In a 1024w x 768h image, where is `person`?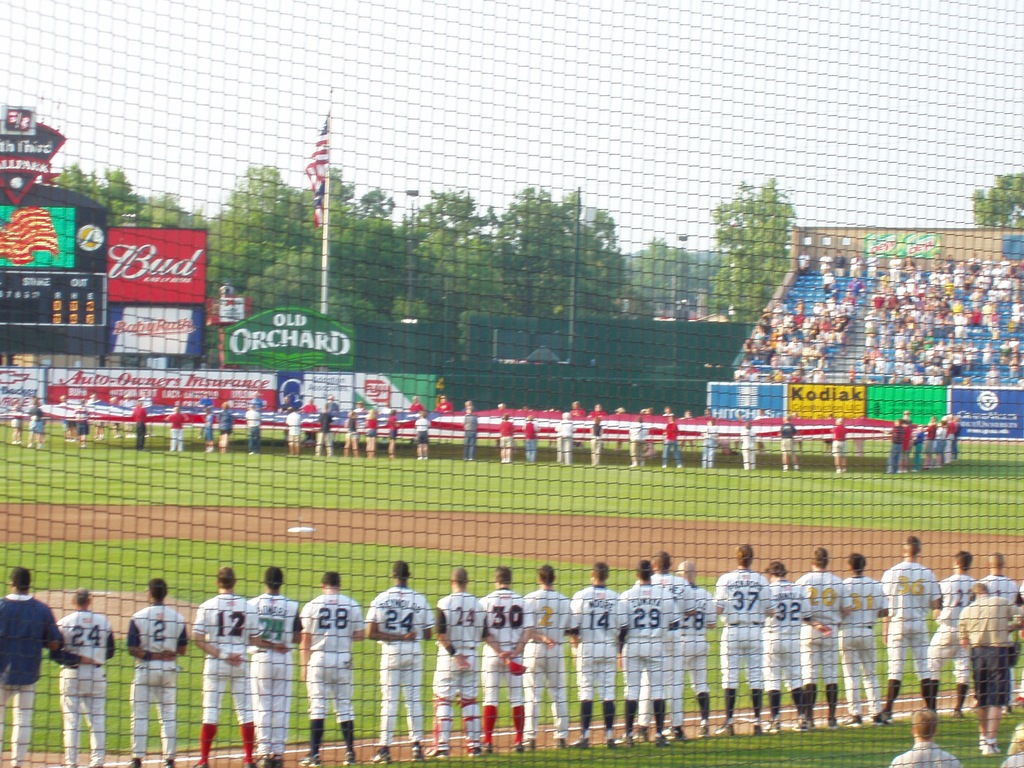
pyautogui.locateOnScreen(552, 407, 575, 463).
